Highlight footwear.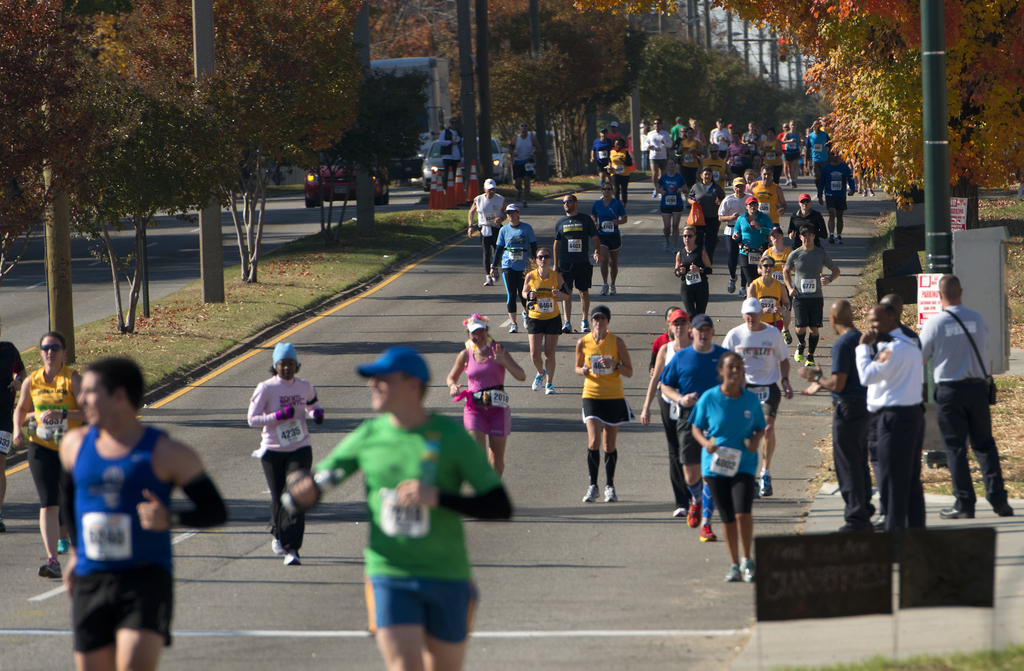
Highlighted region: {"left": 936, "top": 501, "right": 974, "bottom": 522}.
